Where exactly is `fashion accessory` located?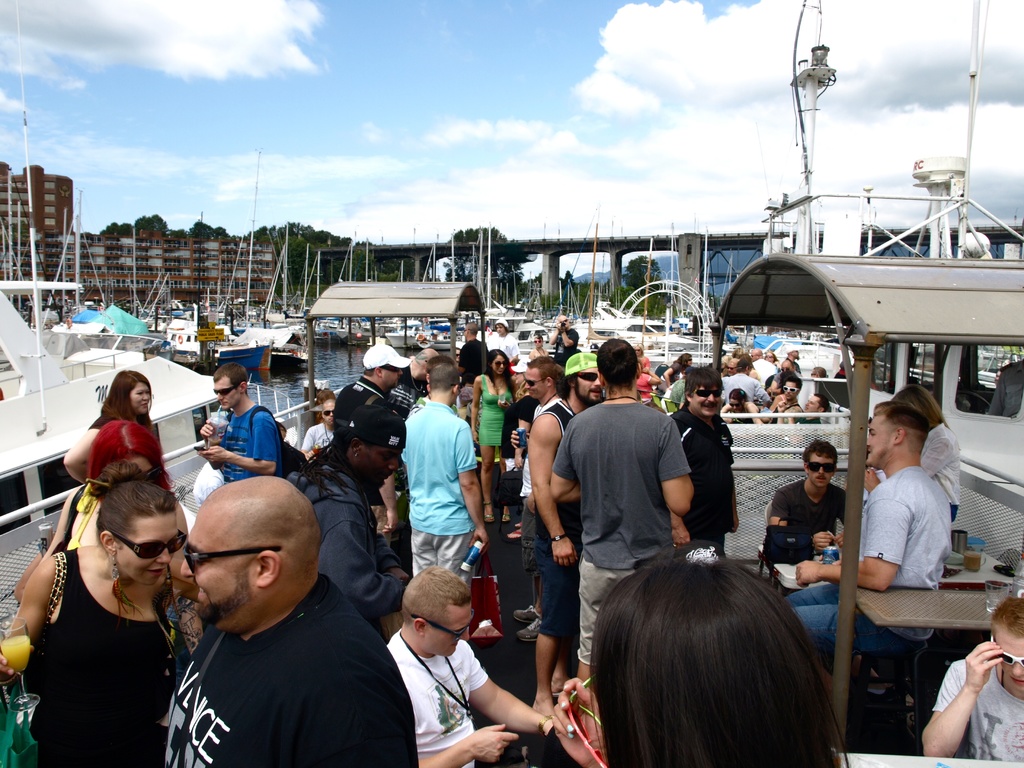
Its bounding box is locate(410, 380, 423, 392).
